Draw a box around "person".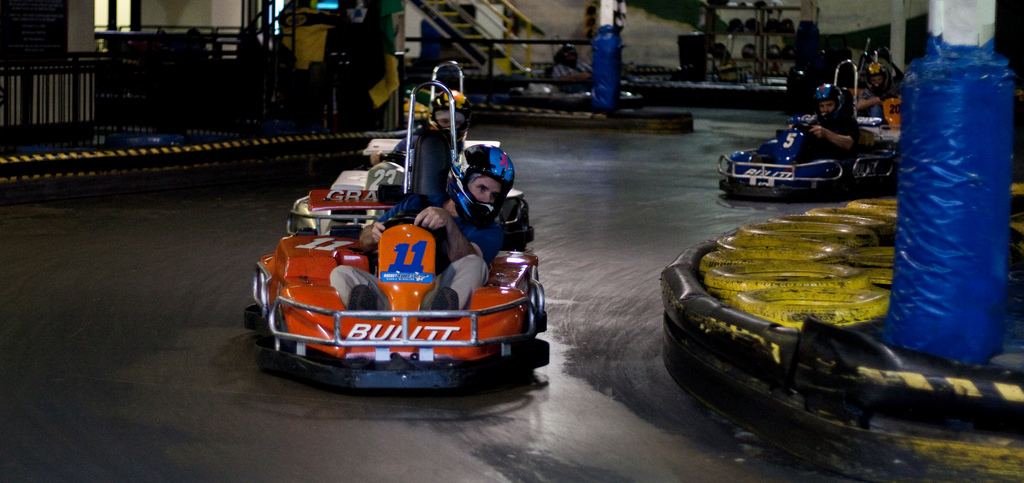
bbox(330, 152, 510, 319).
